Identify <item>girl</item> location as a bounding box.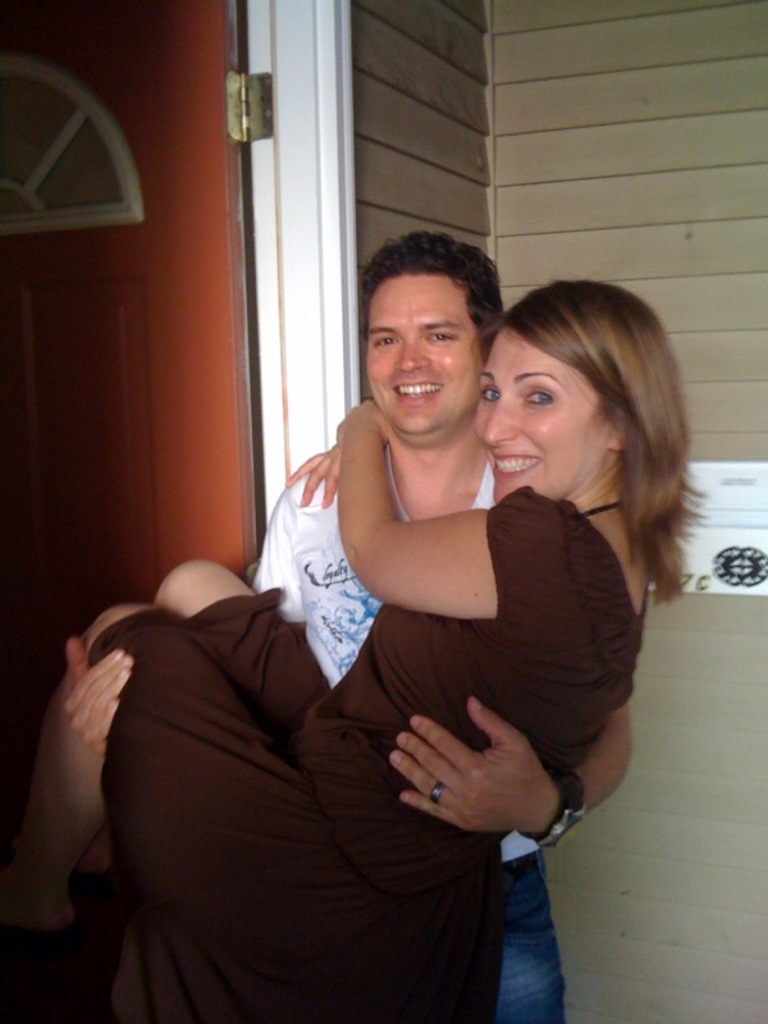
[x1=0, y1=278, x2=709, y2=1023].
